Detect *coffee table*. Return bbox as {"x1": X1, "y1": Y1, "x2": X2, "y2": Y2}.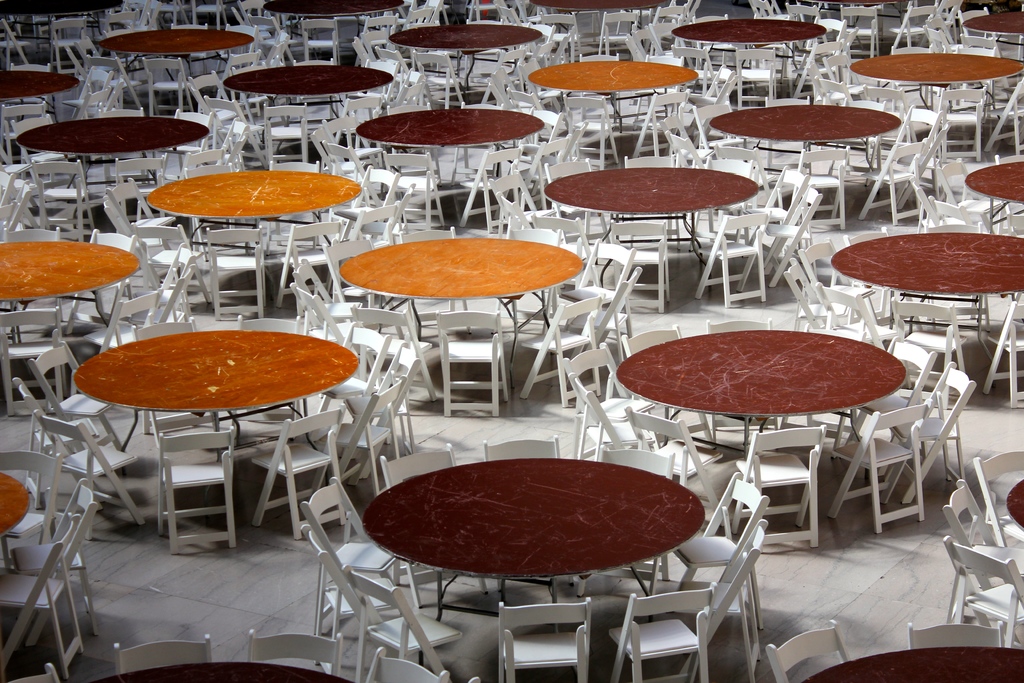
{"x1": 545, "y1": 162, "x2": 760, "y2": 258}.
